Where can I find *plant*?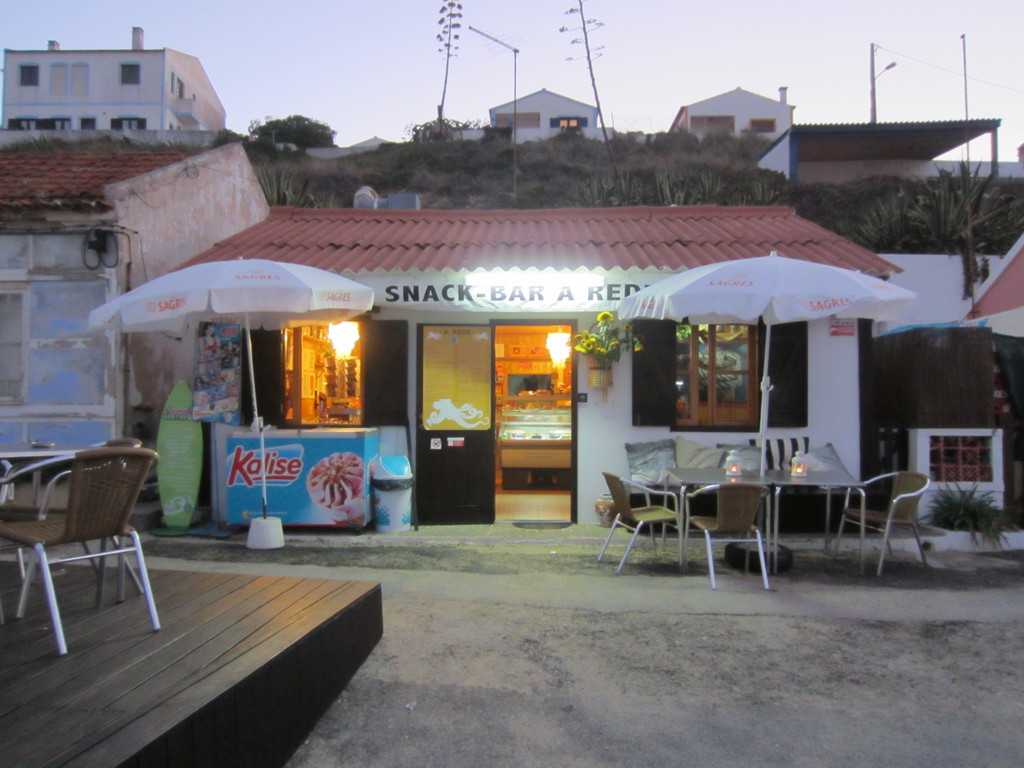
You can find it at locate(837, 159, 1023, 255).
